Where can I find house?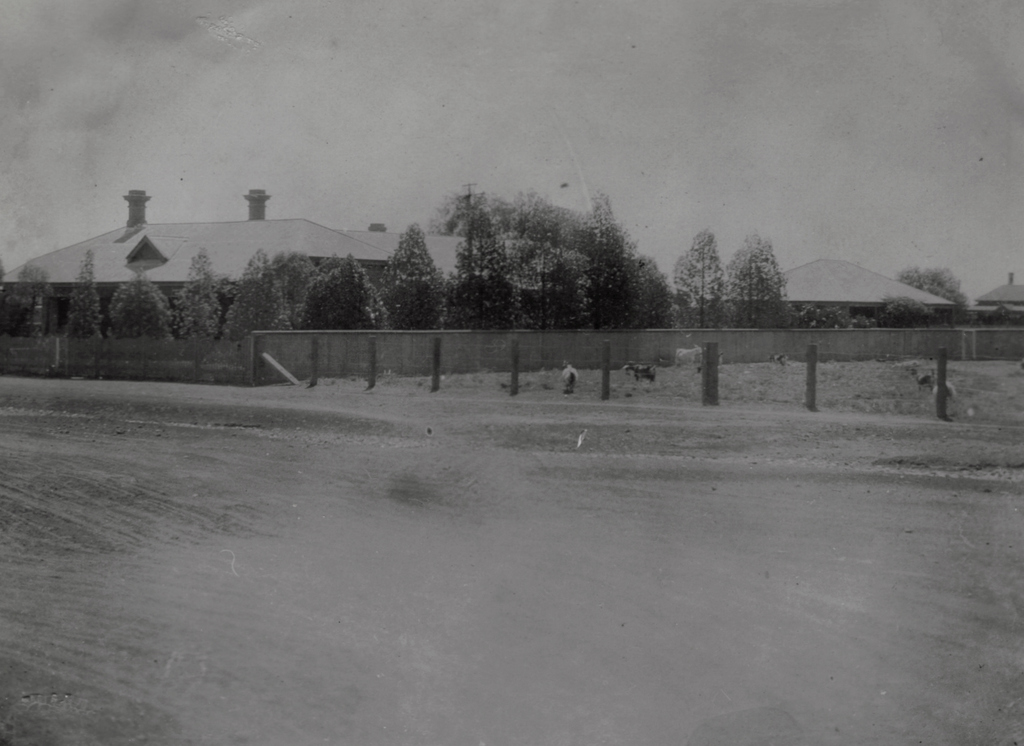
You can find it at BBox(336, 218, 589, 288).
